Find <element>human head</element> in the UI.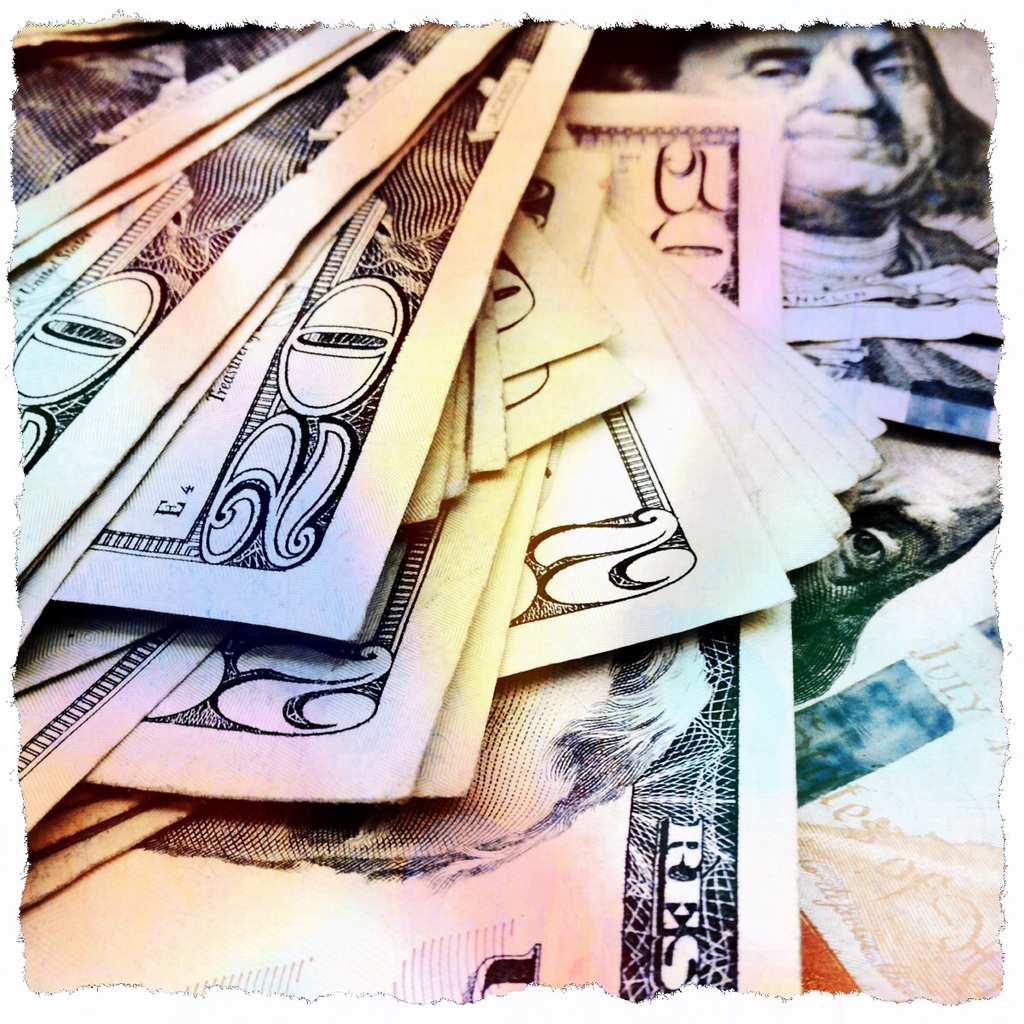
UI element at [142,629,722,890].
